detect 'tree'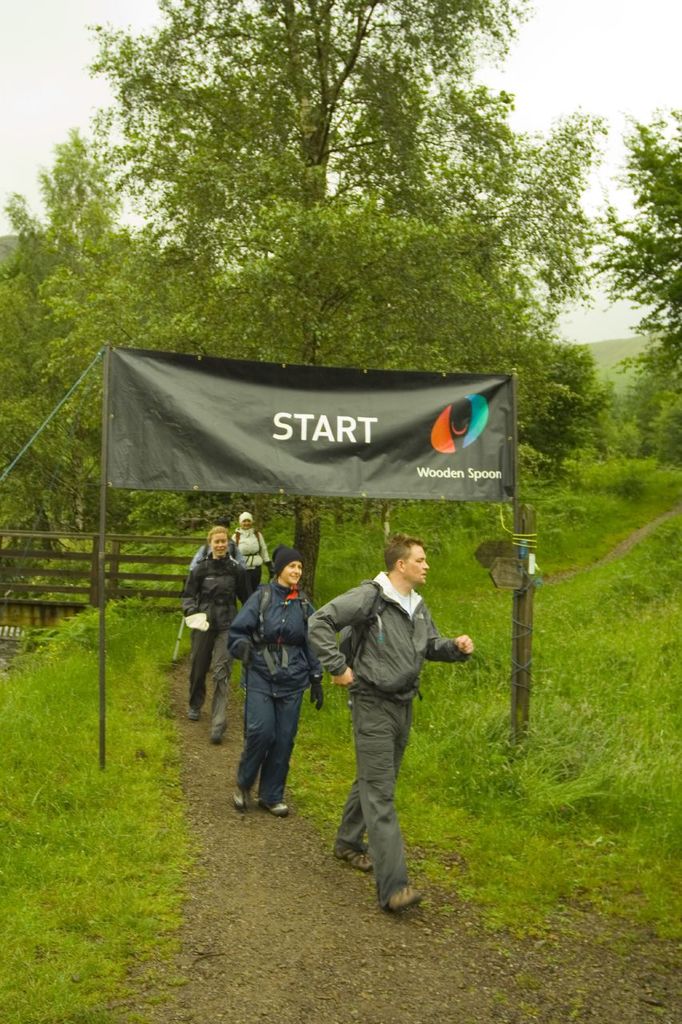
bbox=[615, 110, 681, 407]
